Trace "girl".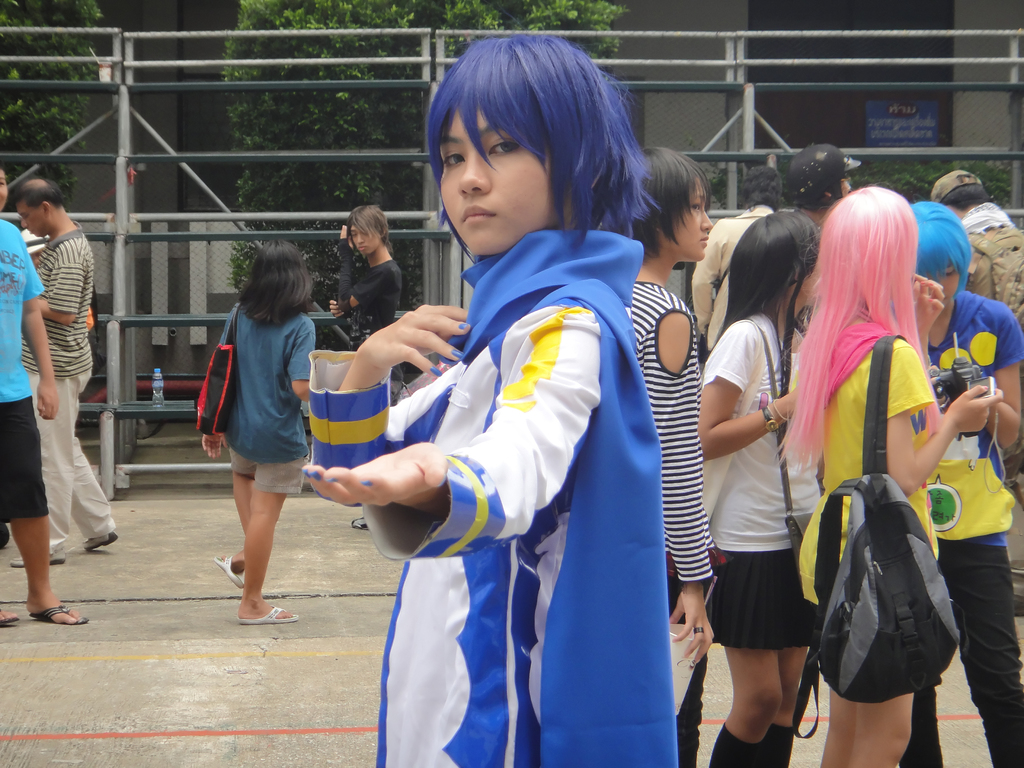
Traced to 895,204,1023,767.
